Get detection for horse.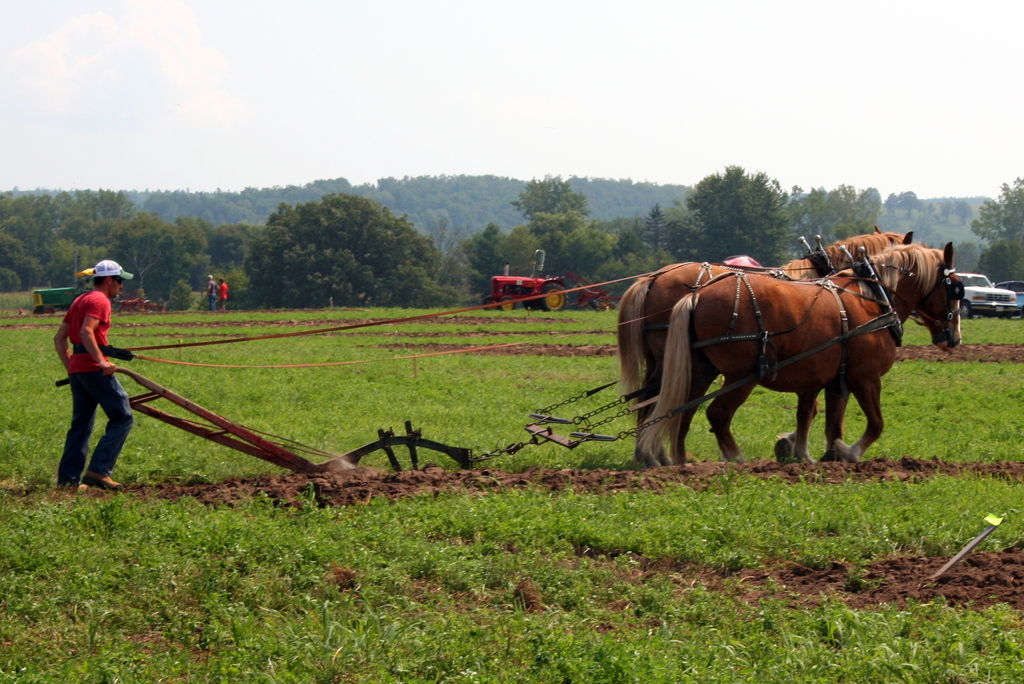
Detection: region(640, 243, 967, 466).
